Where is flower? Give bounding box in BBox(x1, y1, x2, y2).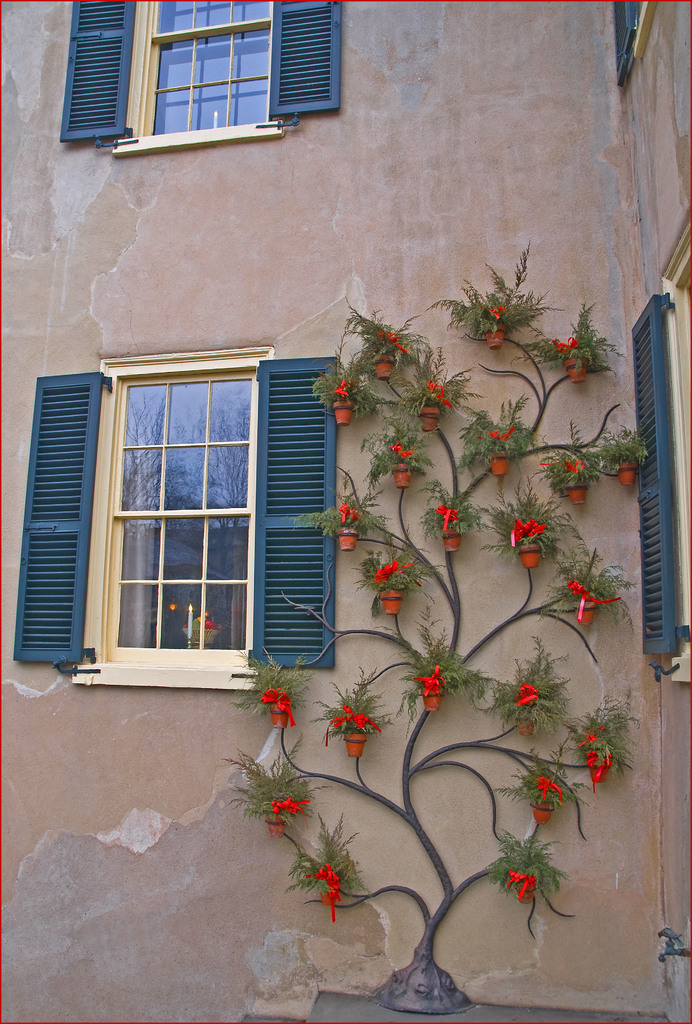
BBox(340, 500, 361, 527).
